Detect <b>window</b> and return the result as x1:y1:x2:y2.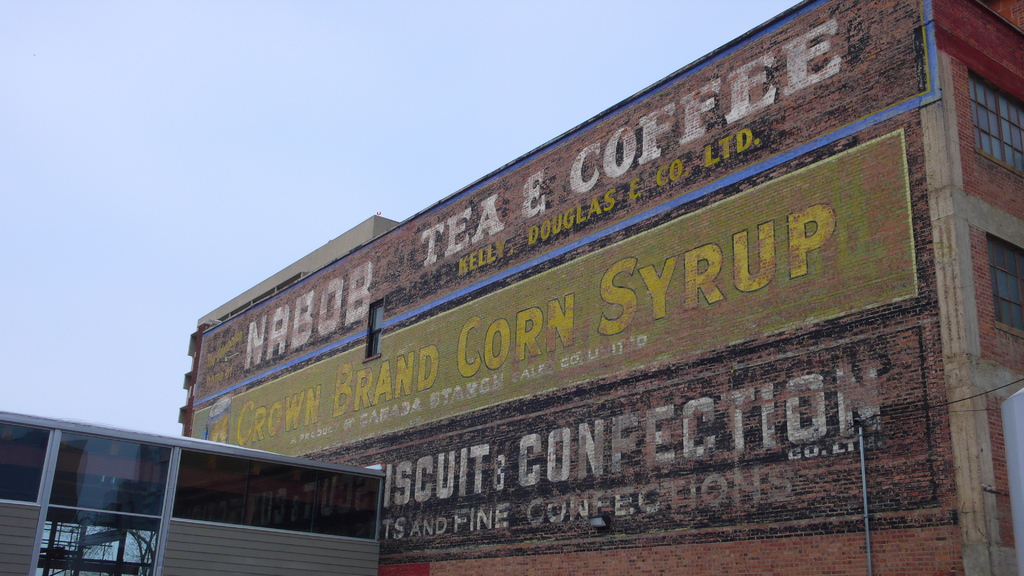
984:232:1023:339.
